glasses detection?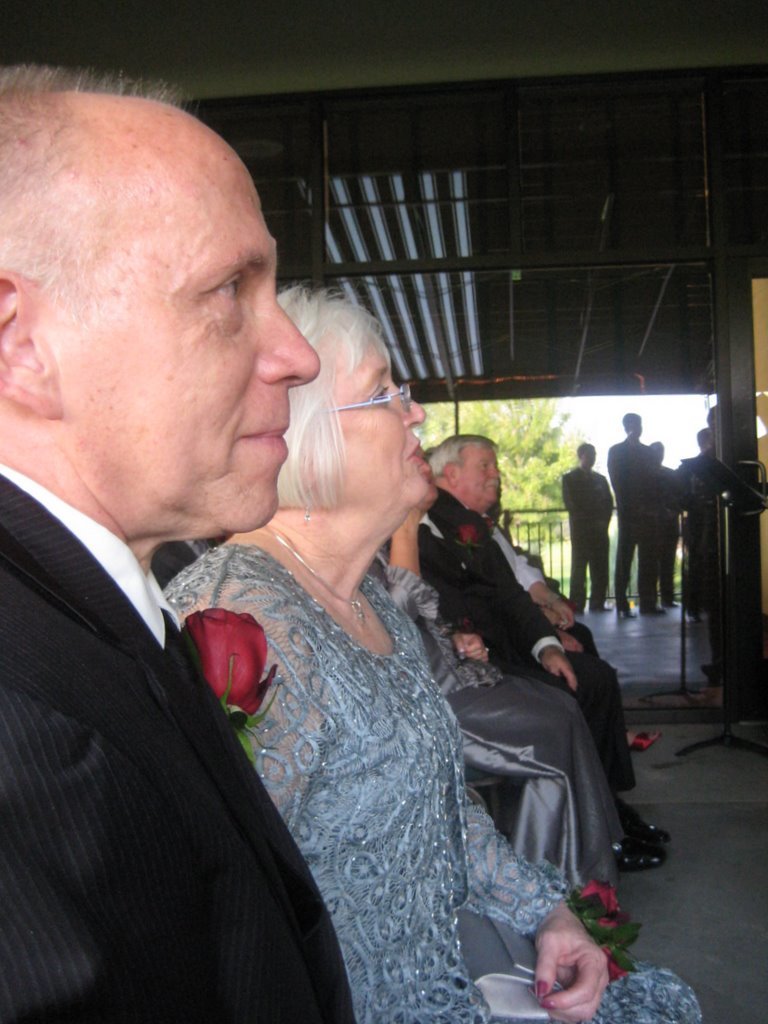
(left=313, top=381, right=436, bottom=439)
